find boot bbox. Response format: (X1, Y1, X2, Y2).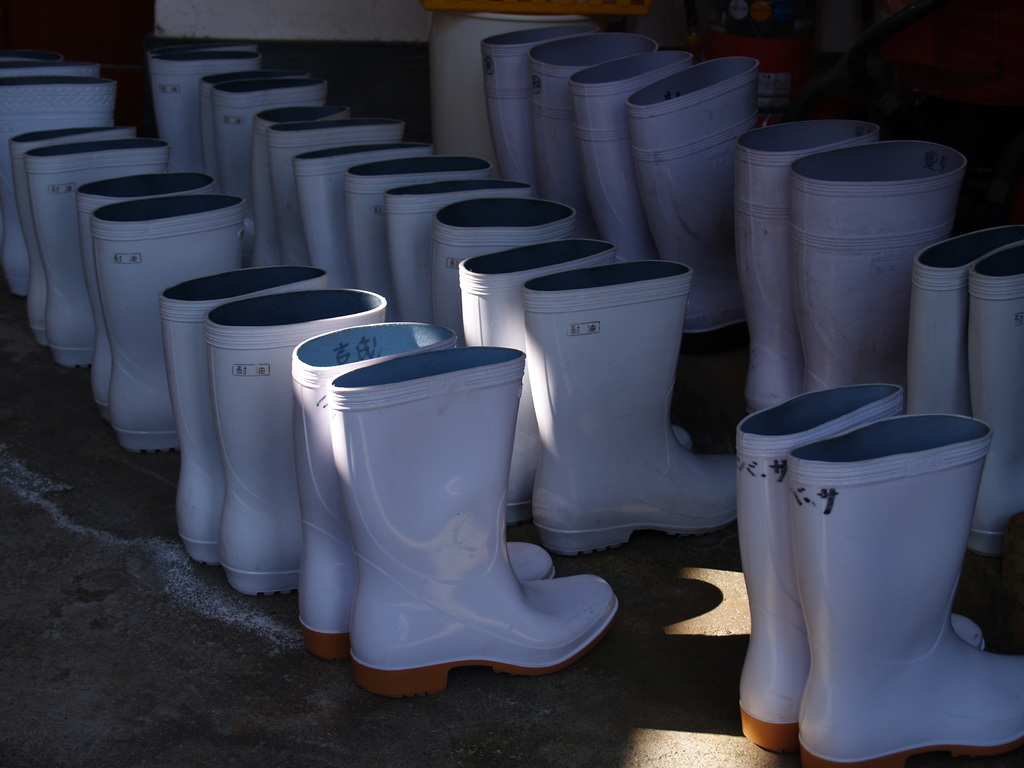
(461, 236, 629, 511).
